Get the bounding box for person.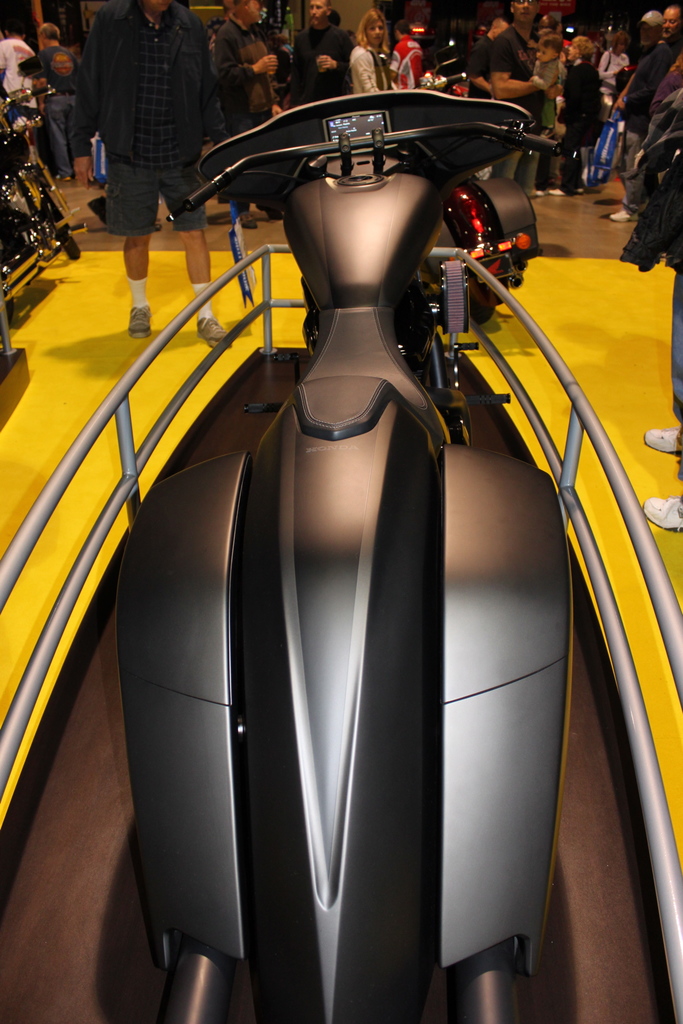
529, 30, 559, 135.
